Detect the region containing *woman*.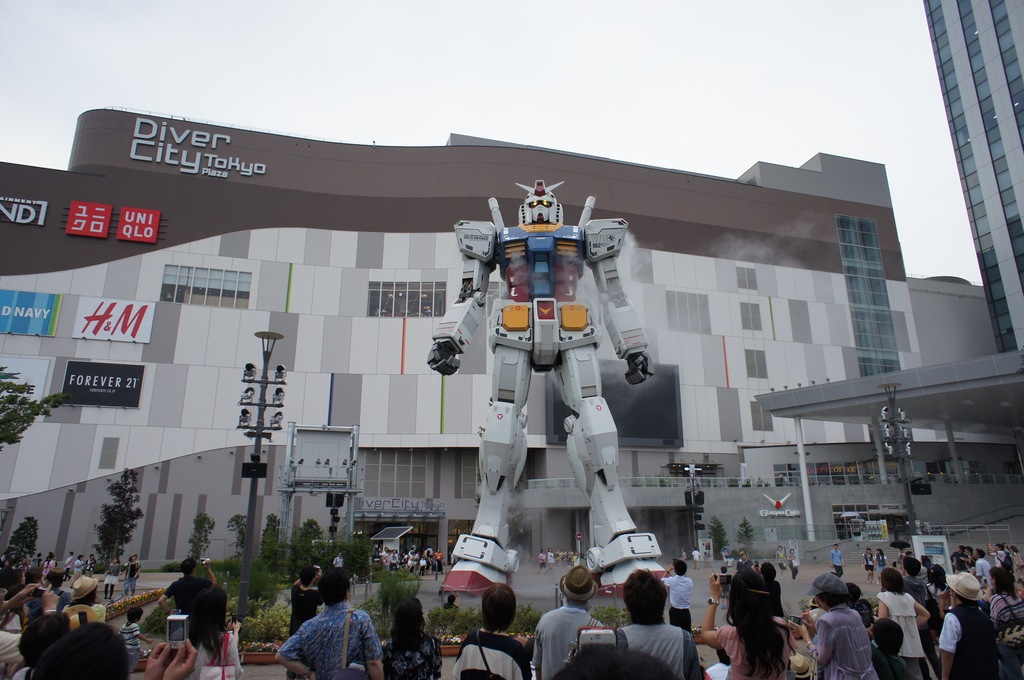
region(102, 555, 124, 604).
